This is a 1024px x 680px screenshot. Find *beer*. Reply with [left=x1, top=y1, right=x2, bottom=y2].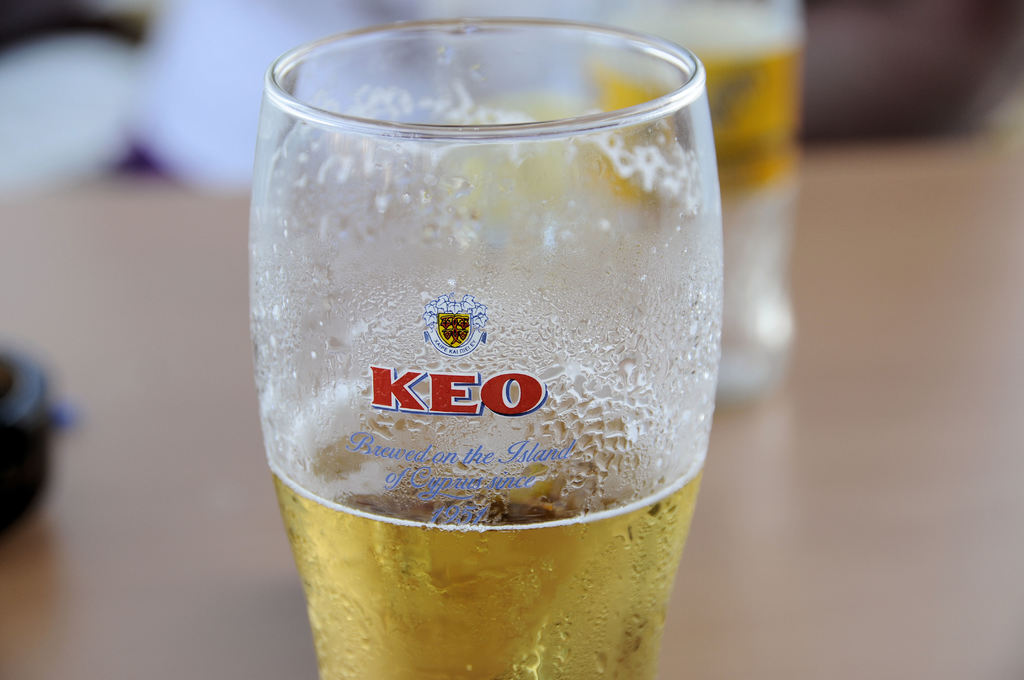
[left=257, top=9, right=709, bottom=679].
